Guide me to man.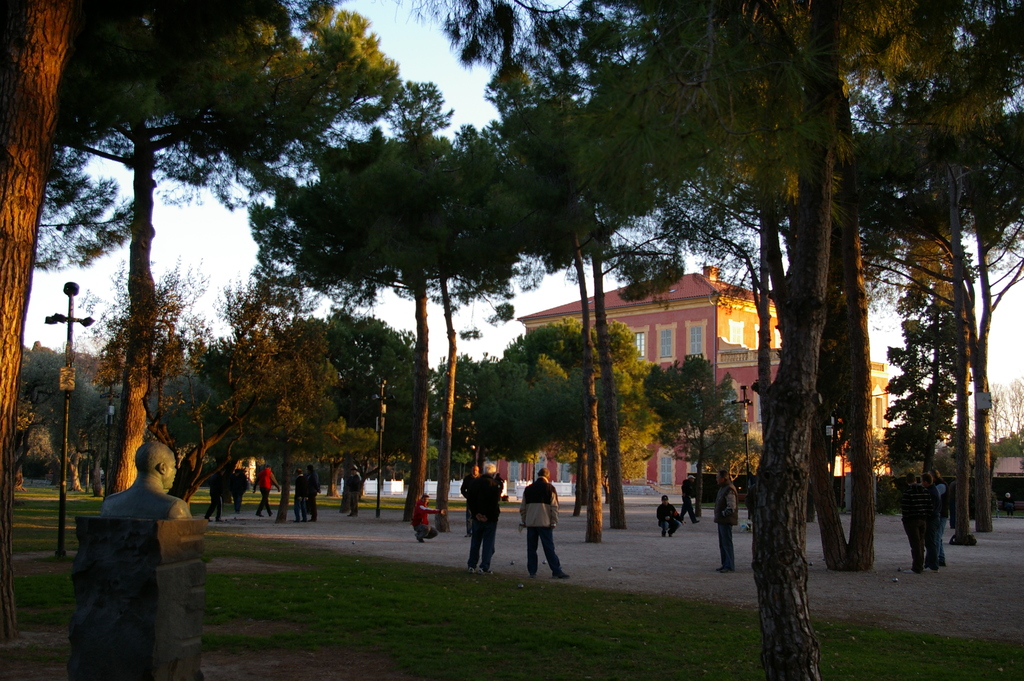
Guidance: 301/464/320/518.
